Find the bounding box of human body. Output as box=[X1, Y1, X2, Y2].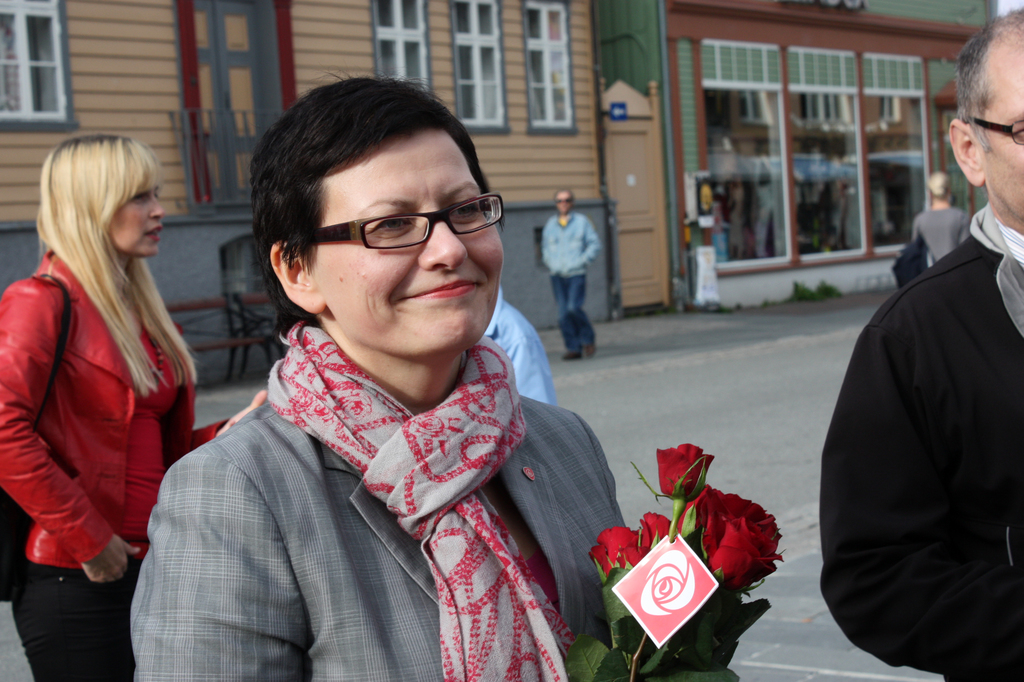
box=[482, 277, 563, 410].
